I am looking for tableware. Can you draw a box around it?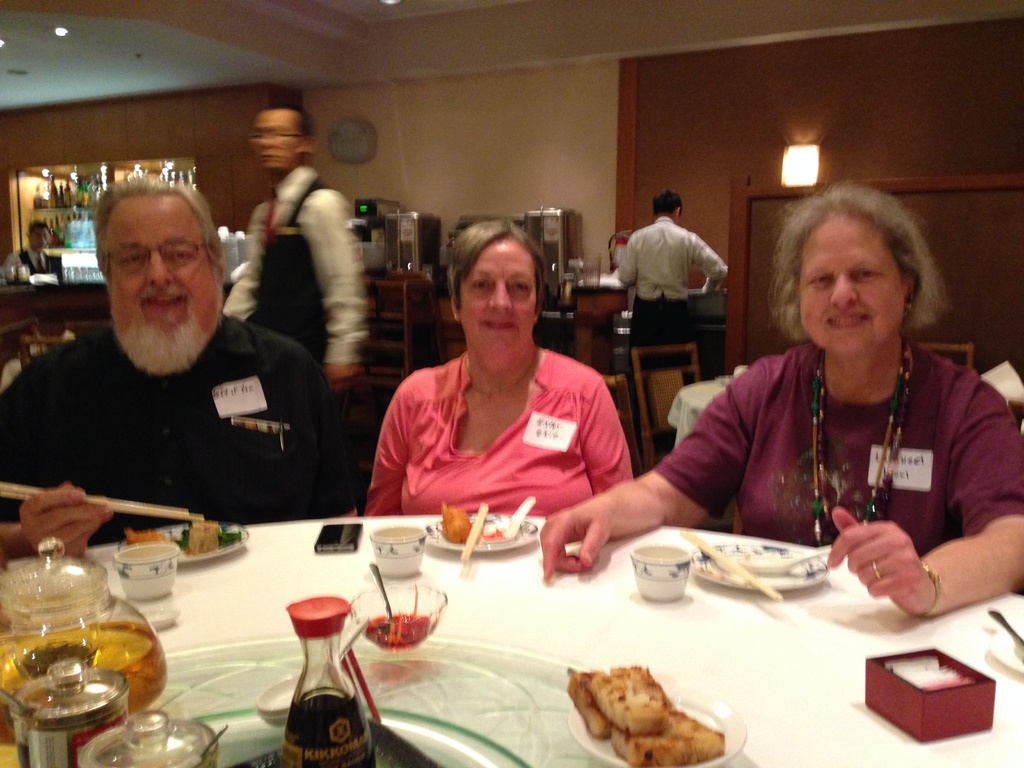
Sure, the bounding box is l=989, t=610, r=1023, b=653.
